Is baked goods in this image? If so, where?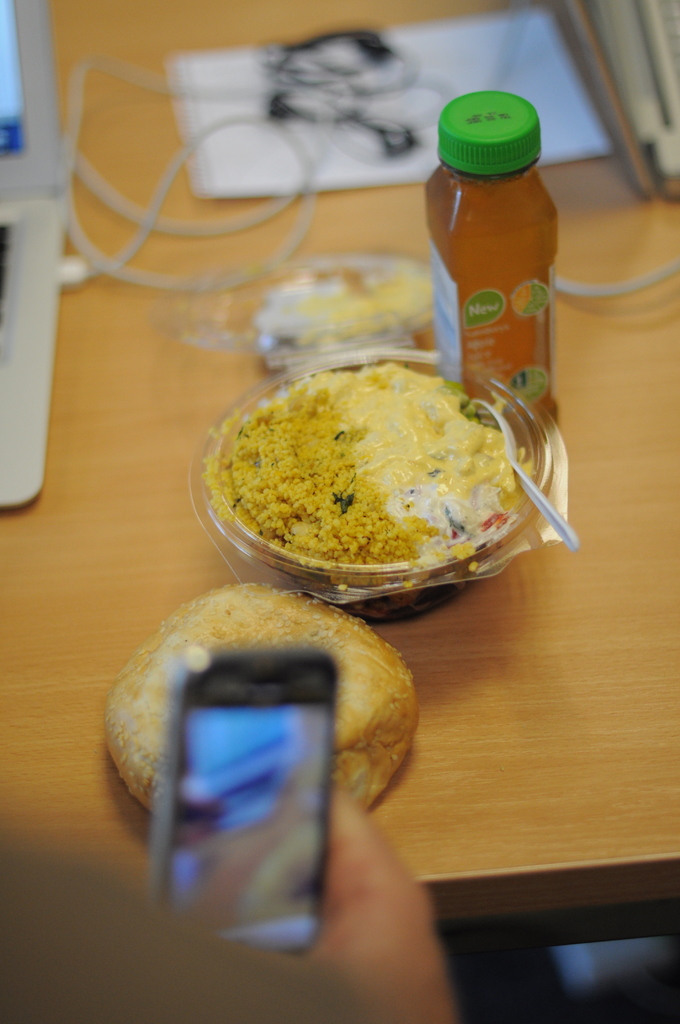
Yes, at box=[121, 574, 430, 894].
